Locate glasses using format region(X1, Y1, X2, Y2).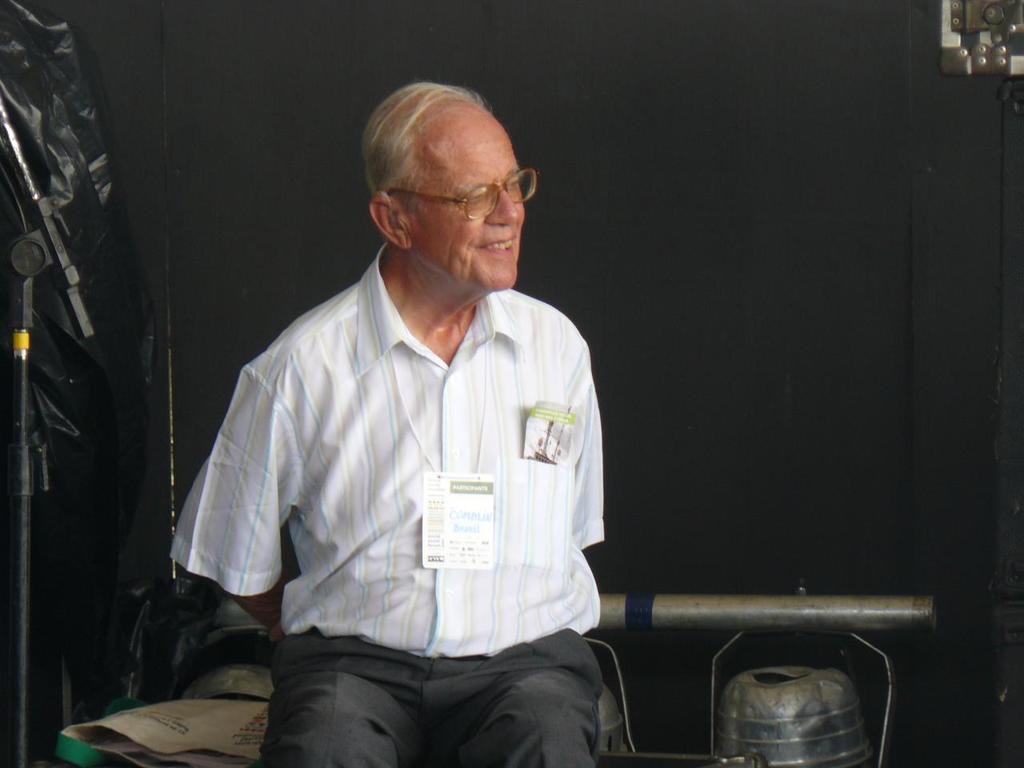
region(383, 177, 534, 222).
